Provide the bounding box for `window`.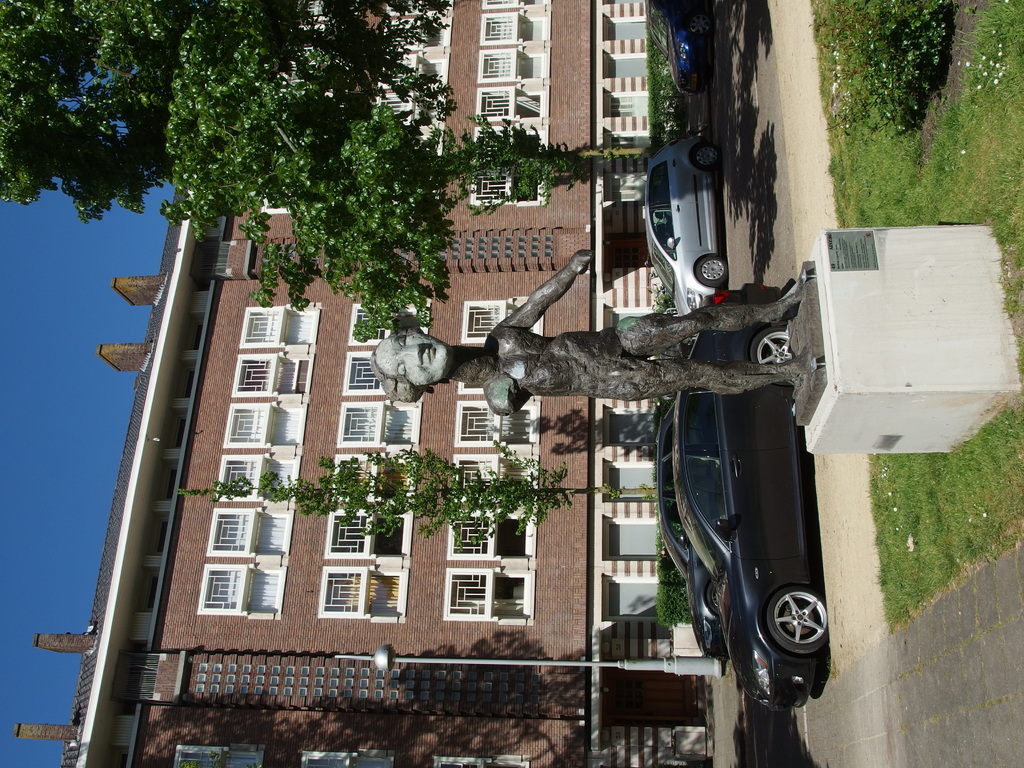
x1=333 y1=453 x2=417 y2=502.
